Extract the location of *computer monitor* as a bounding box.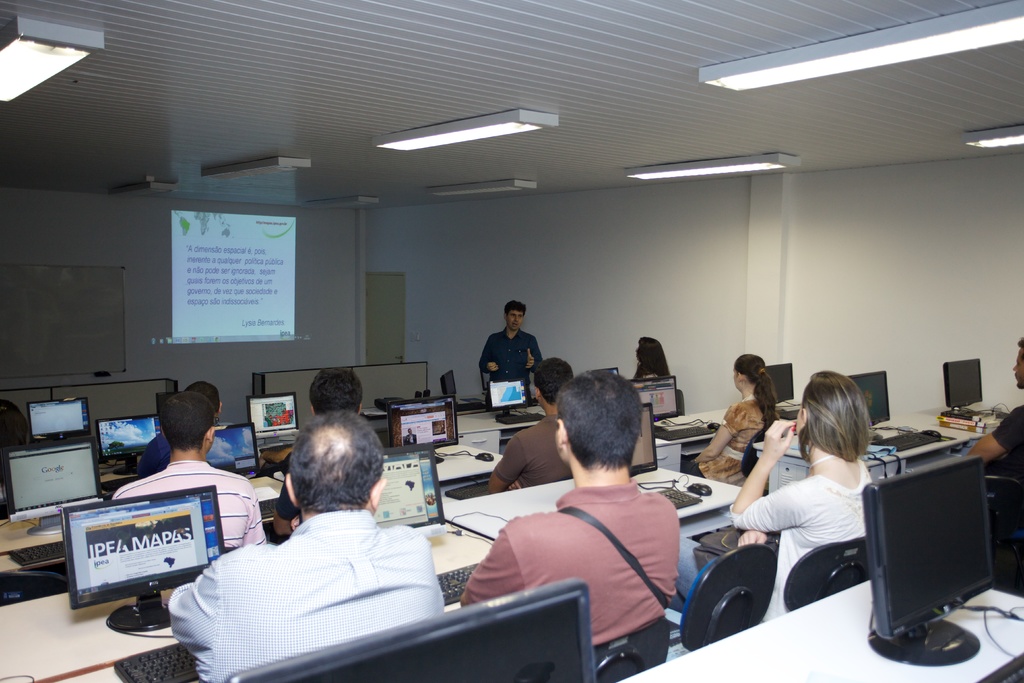
rect(760, 365, 793, 416).
